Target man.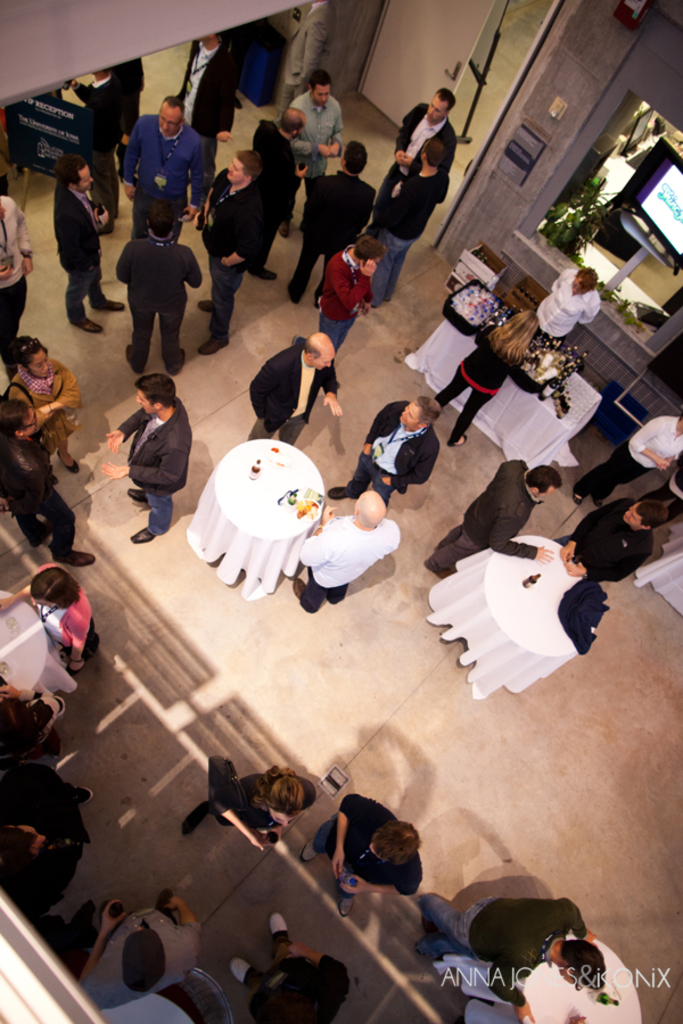
Target region: crop(105, 371, 194, 537).
